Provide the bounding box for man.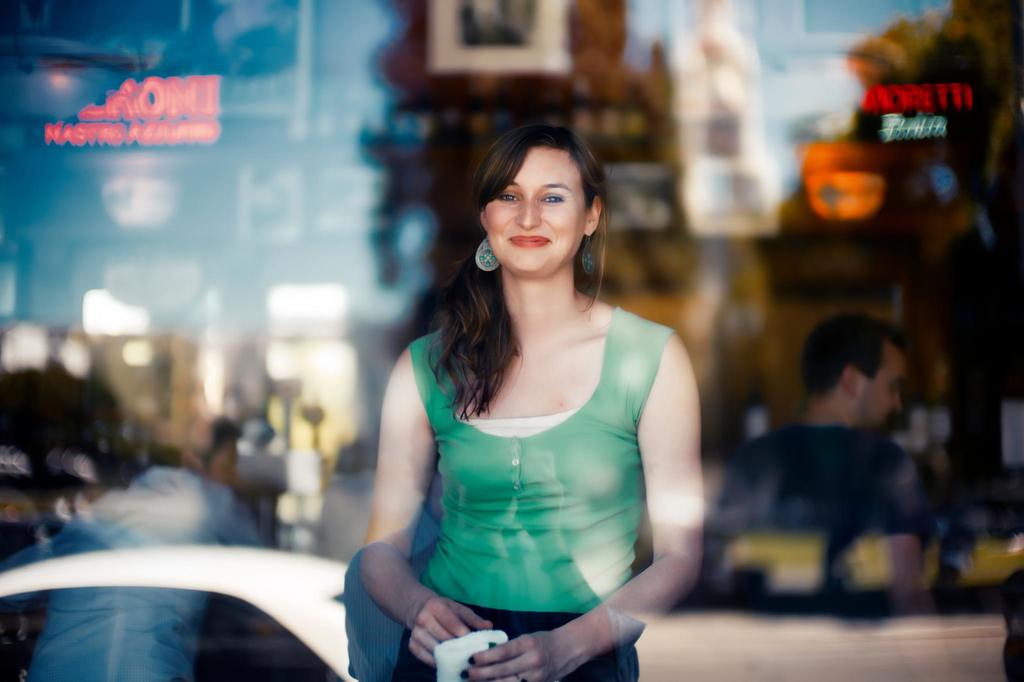
bbox=[0, 402, 280, 681].
